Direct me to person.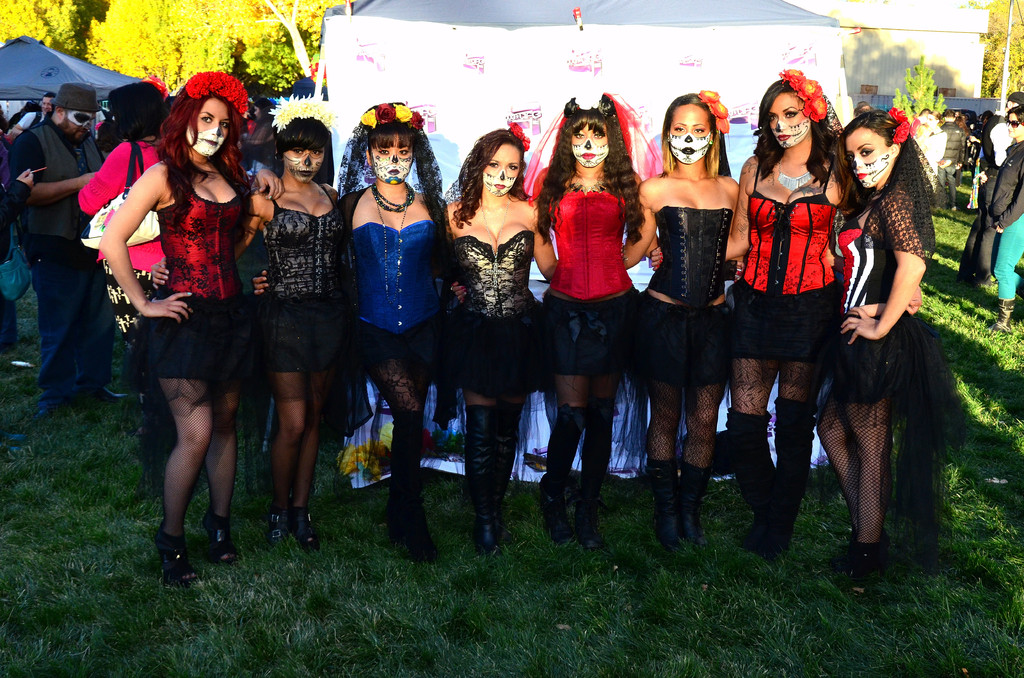
Direction: (left=0, top=86, right=123, bottom=427).
